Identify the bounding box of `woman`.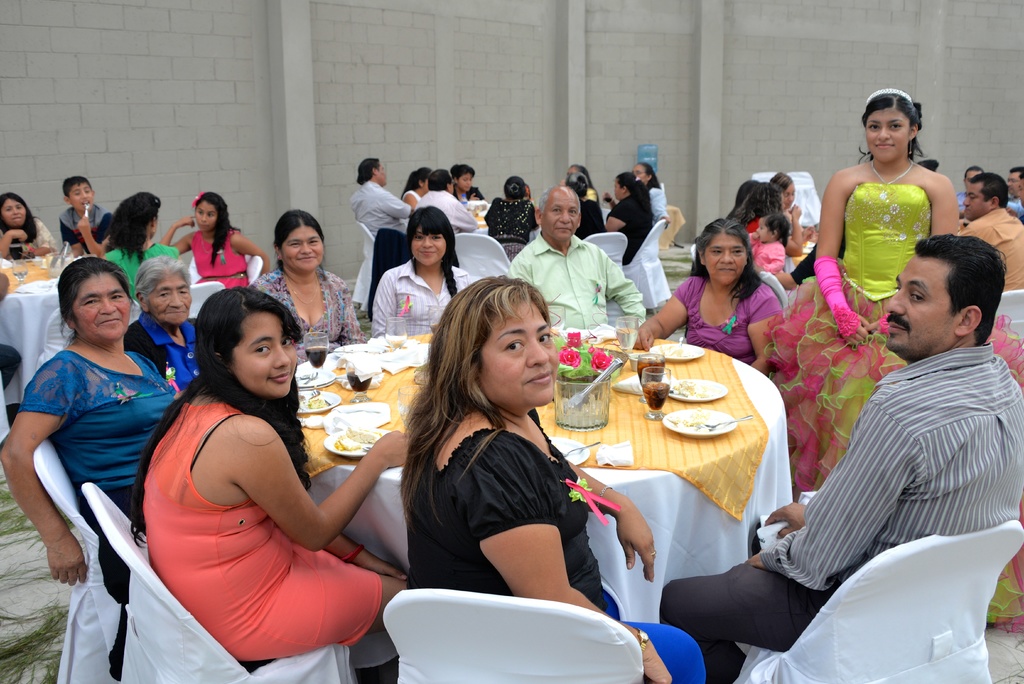
(x1=371, y1=204, x2=470, y2=336).
